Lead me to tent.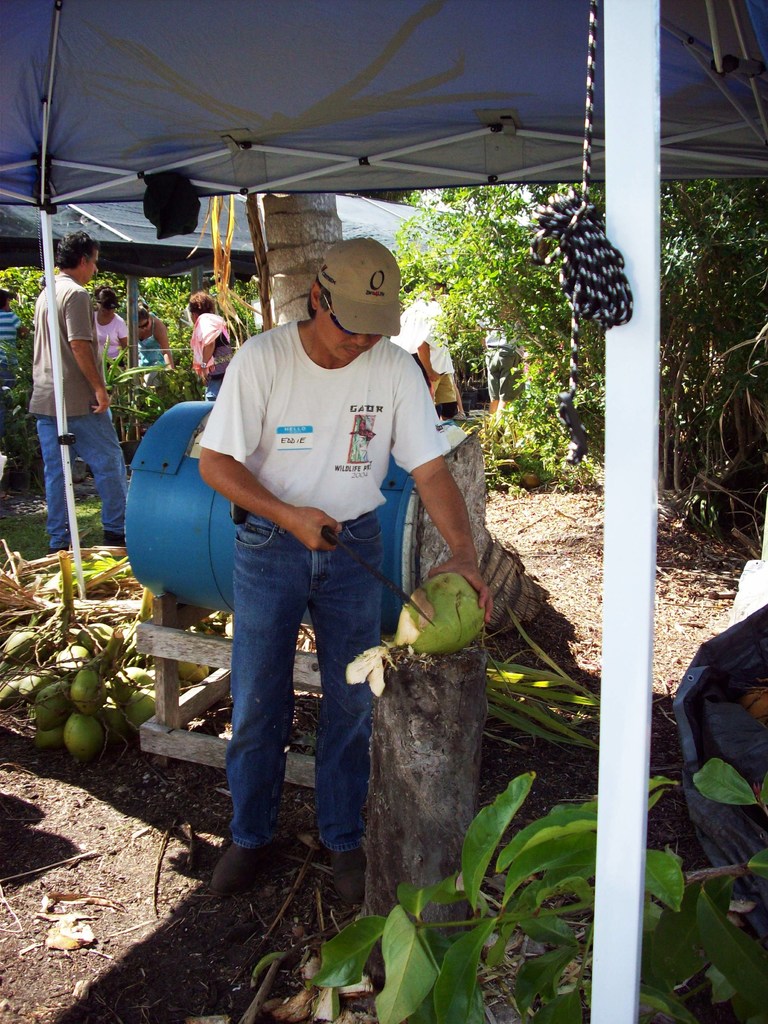
Lead to <bbox>0, 0, 767, 1020</bbox>.
